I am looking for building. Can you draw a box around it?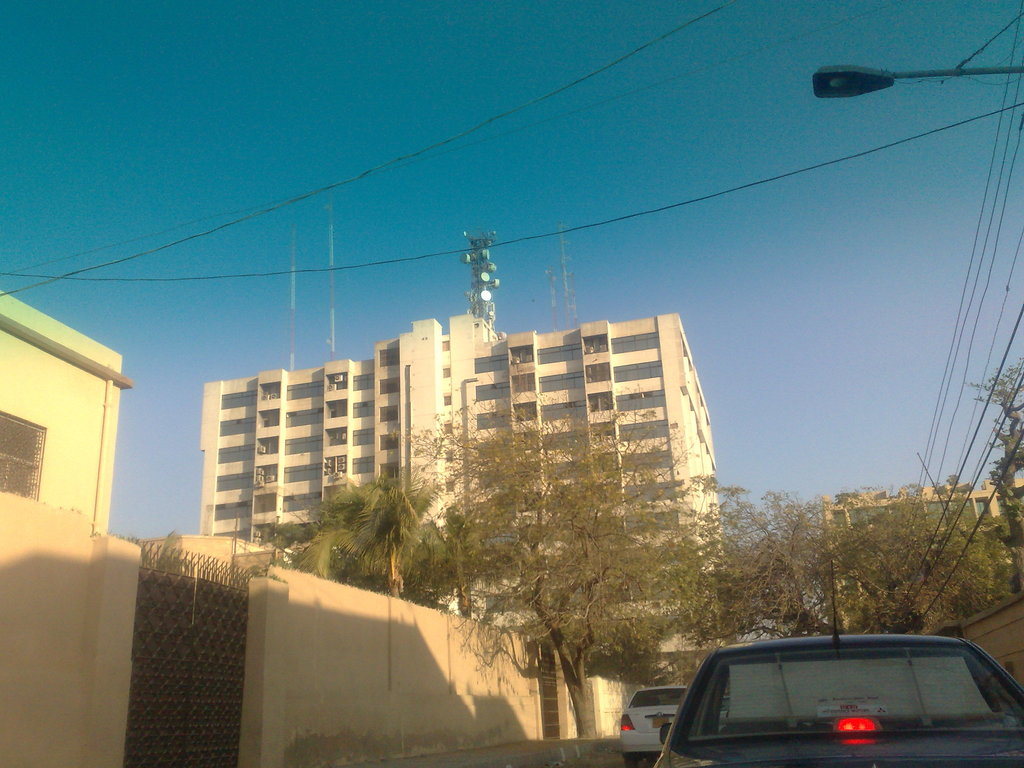
Sure, the bounding box is box=[834, 477, 1023, 639].
